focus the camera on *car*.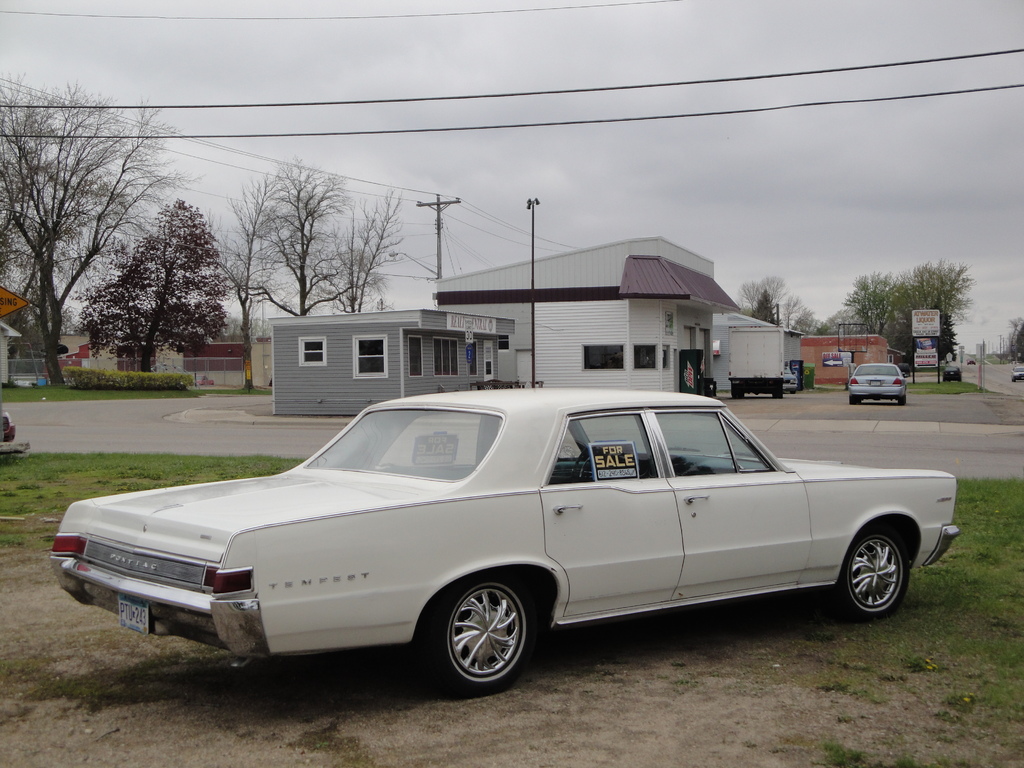
Focus region: x1=50 y1=387 x2=960 y2=696.
